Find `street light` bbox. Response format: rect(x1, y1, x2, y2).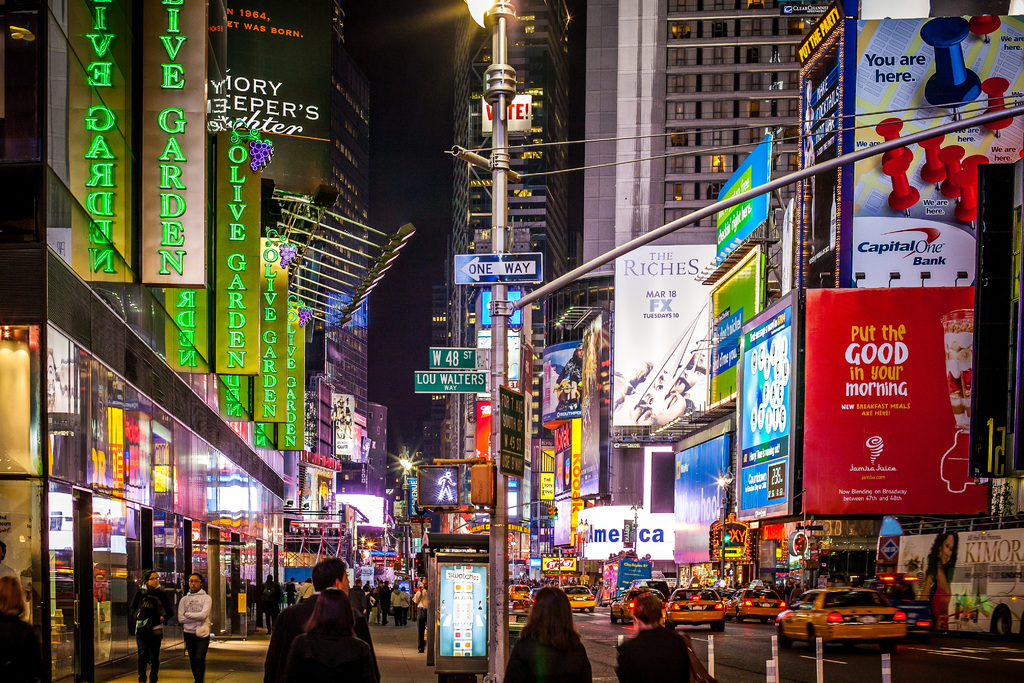
rect(576, 516, 597, 556).
